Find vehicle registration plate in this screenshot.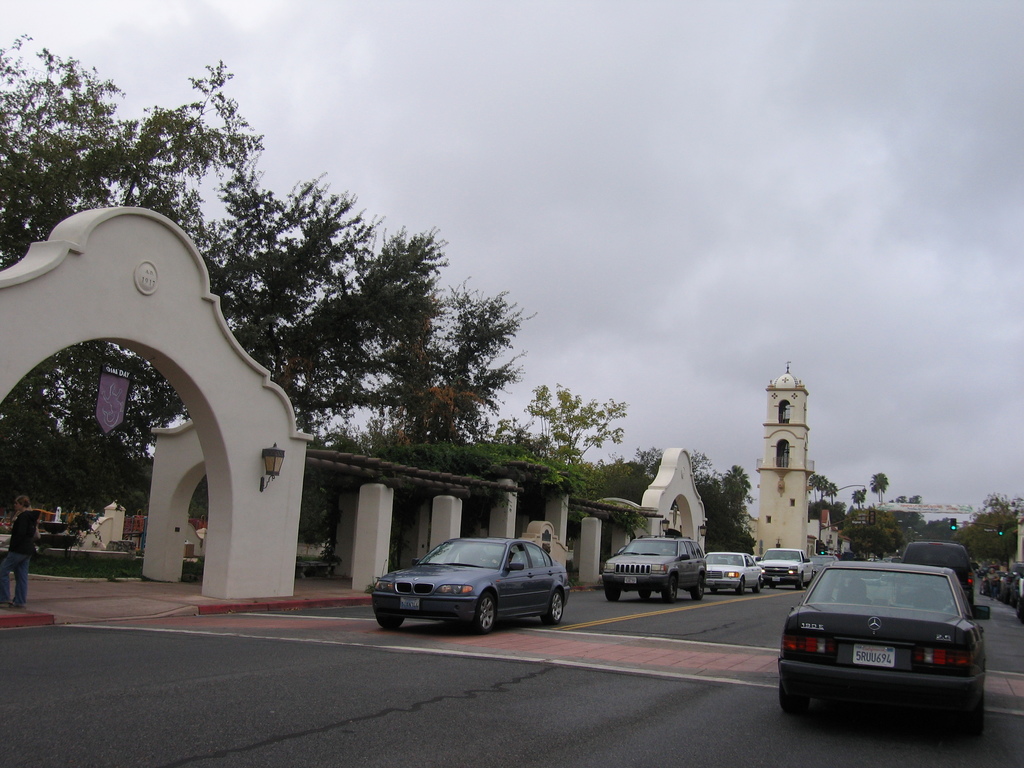
The bounding box for vehicle registration plate is bbox(625, 576, 635, 582).
